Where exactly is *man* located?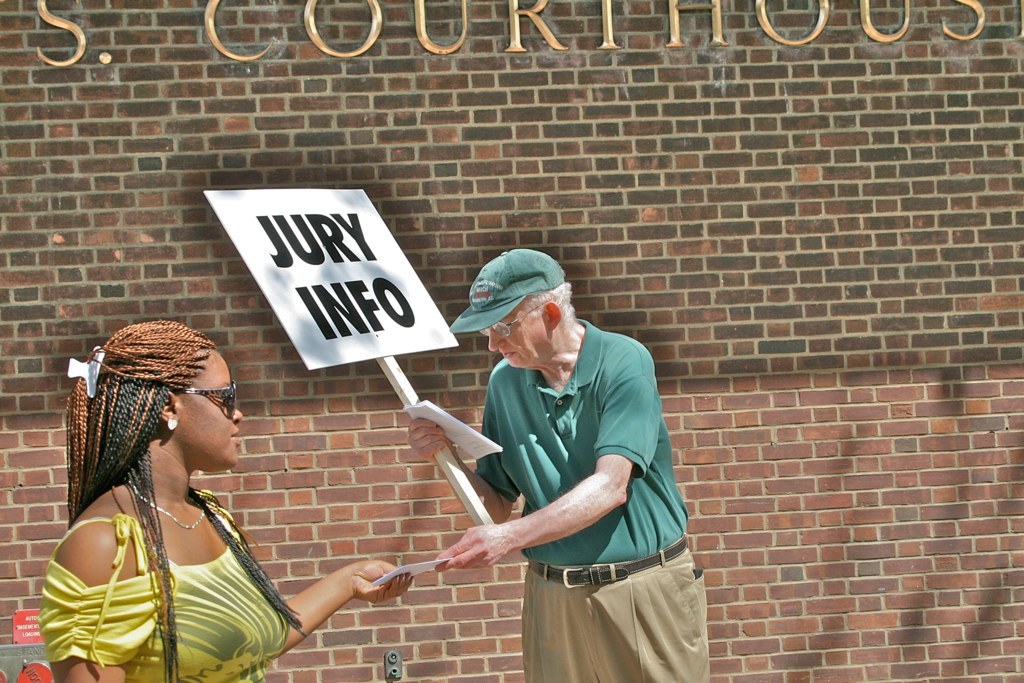
Its bounding box is [left=432, top=239, right=688, bottom=682].
